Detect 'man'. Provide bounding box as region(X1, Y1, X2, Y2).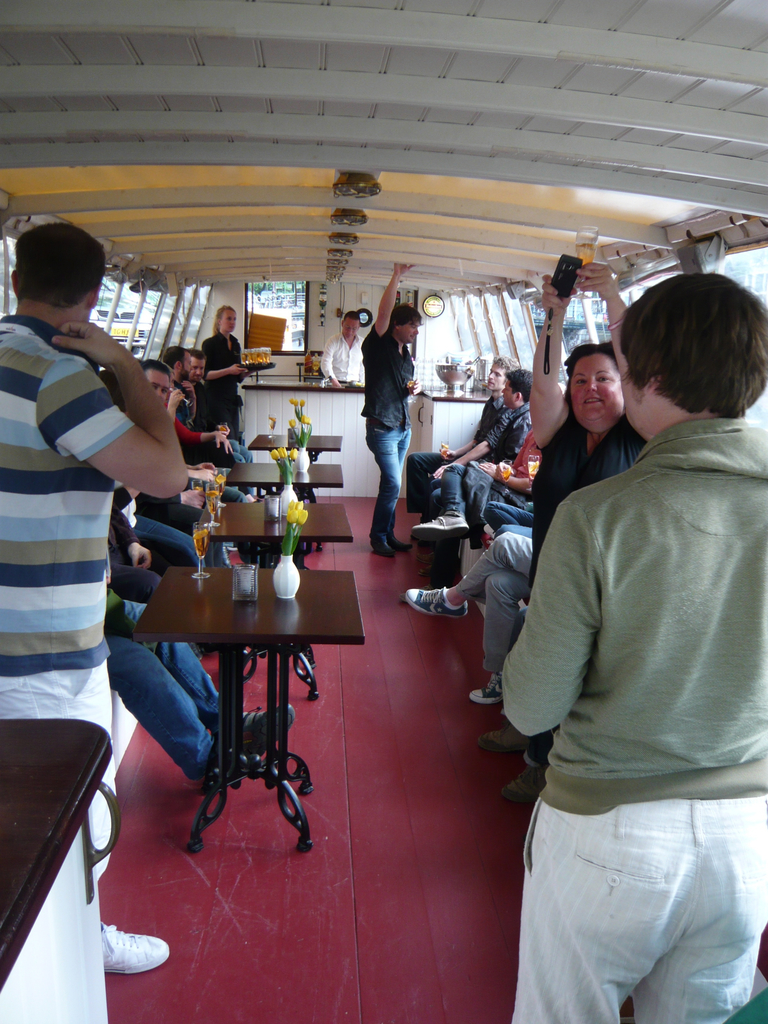
region(364, 256, 419, 567).
